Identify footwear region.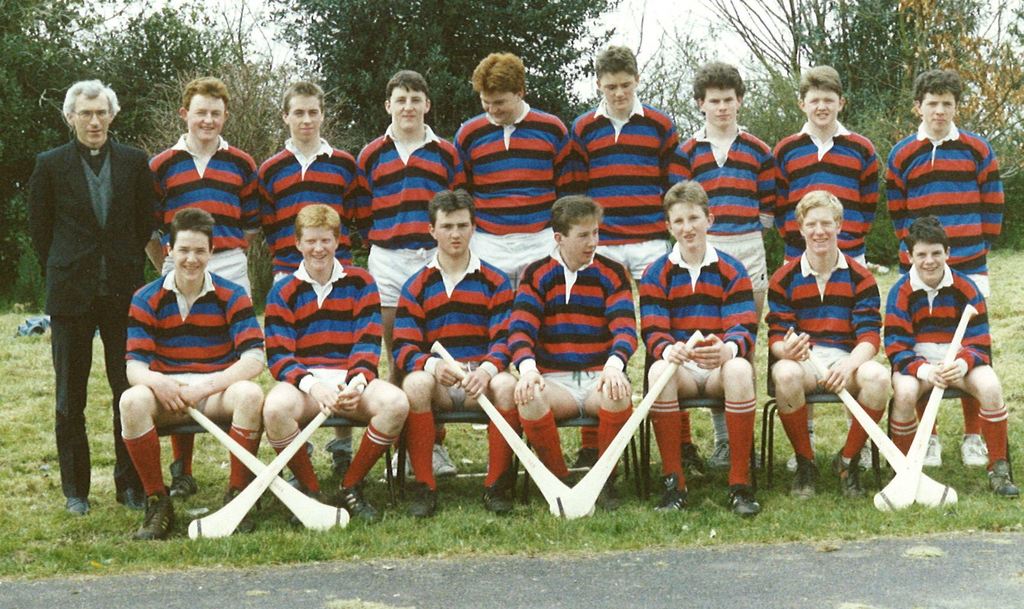
Region: locate(683, 443, 705, 491).
